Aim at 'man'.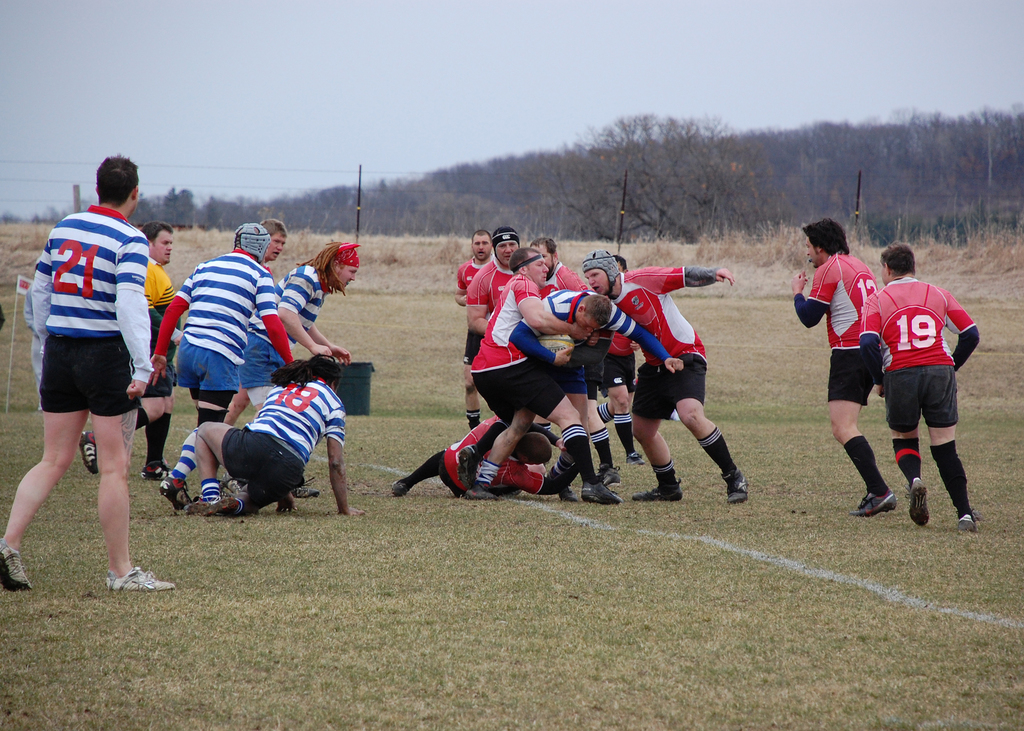
Aimed at bbox=[460, 222, 515, 331].
